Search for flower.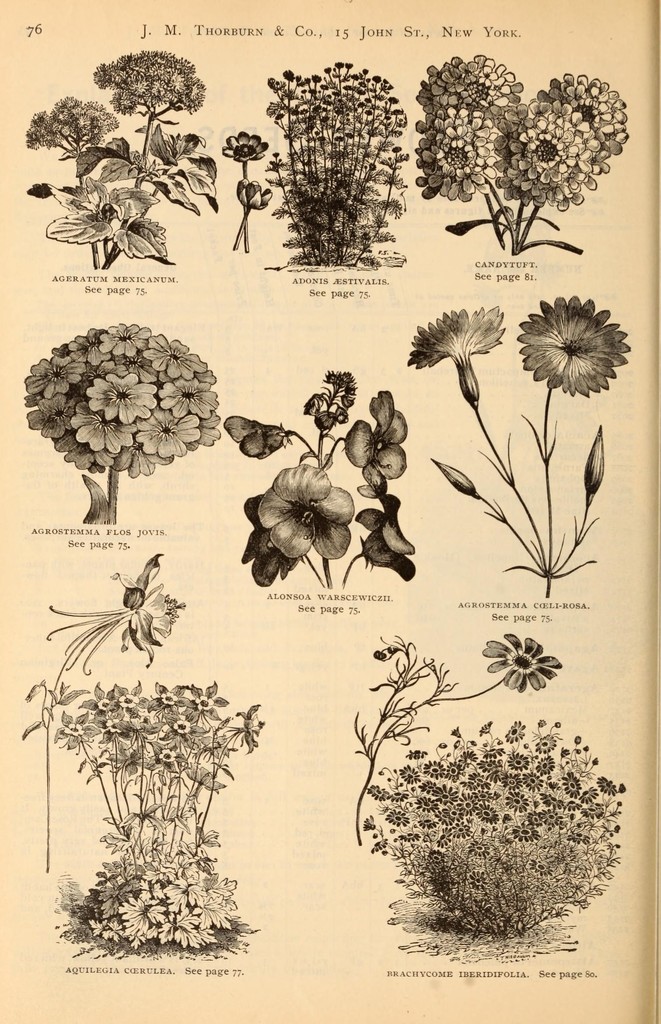
Found at [x1=522, y1=279, x2=632, y2=385].
